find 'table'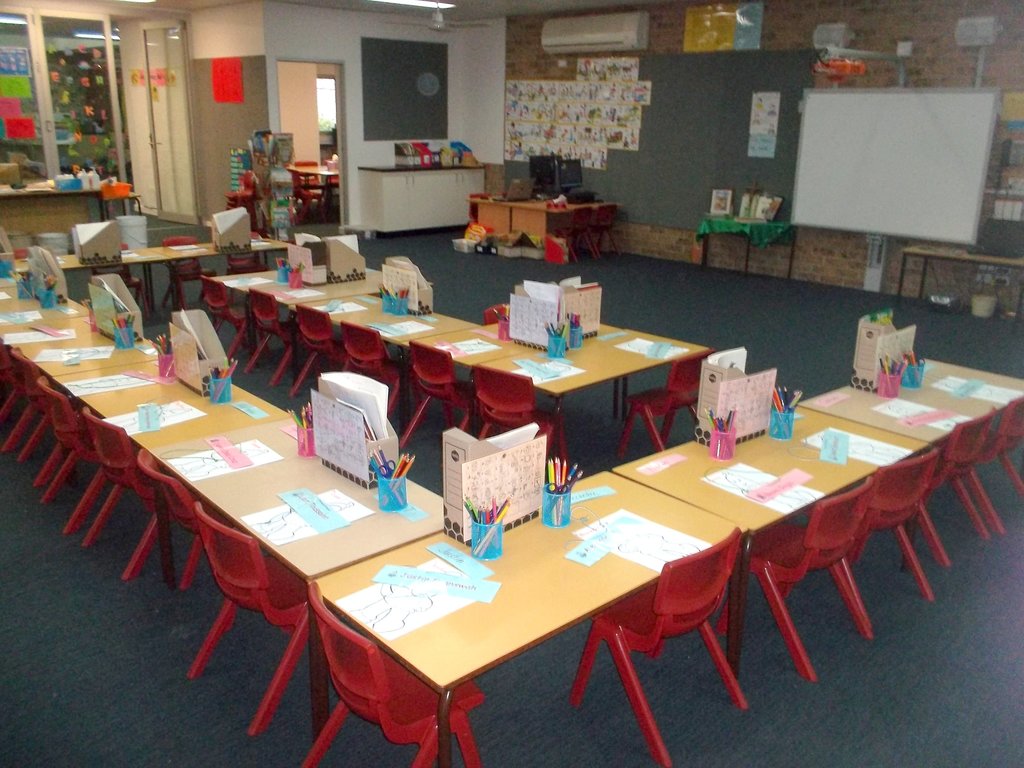
895 243 1023 315
